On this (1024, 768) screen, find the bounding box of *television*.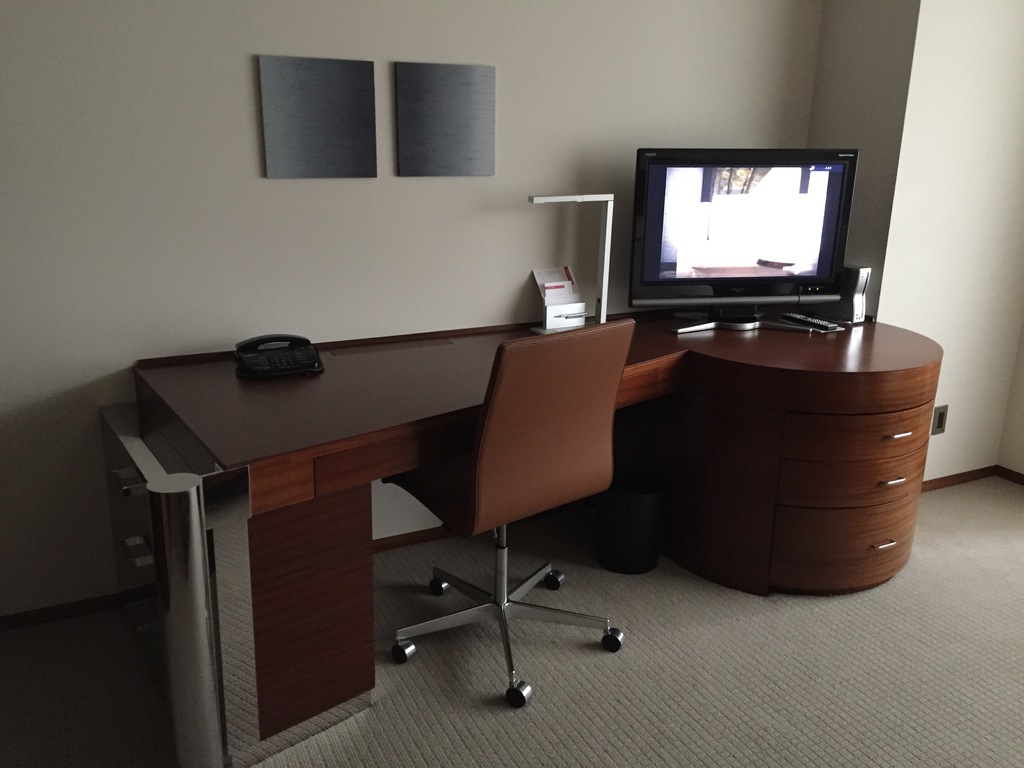
Bounding box: left=630, top=150, right=860, bottom=333.
